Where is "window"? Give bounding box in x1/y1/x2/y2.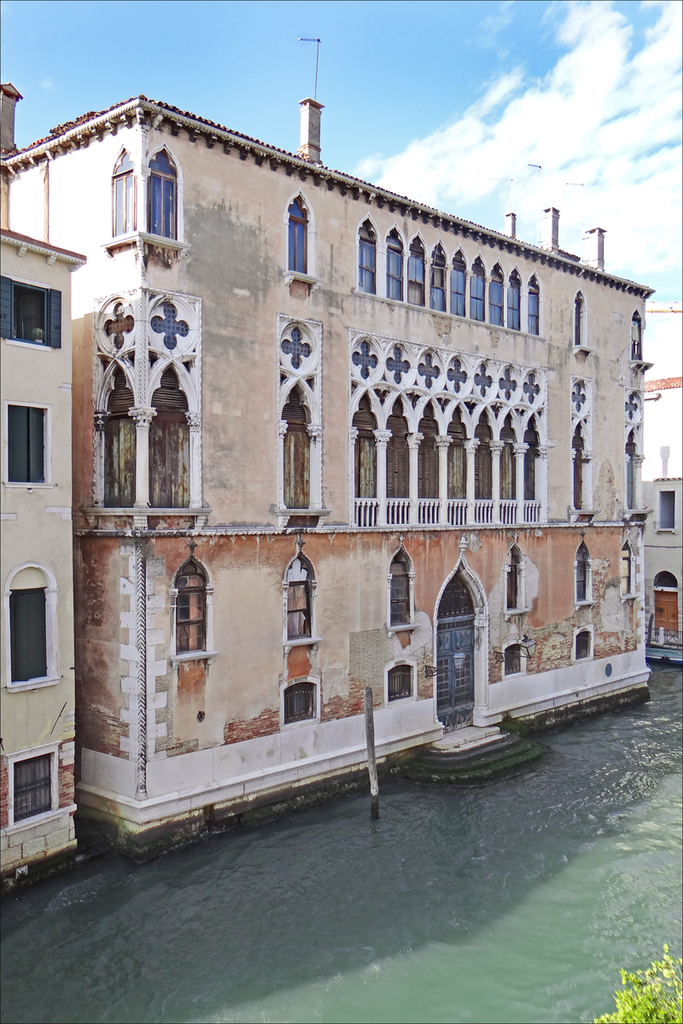
148/290/201/515.
